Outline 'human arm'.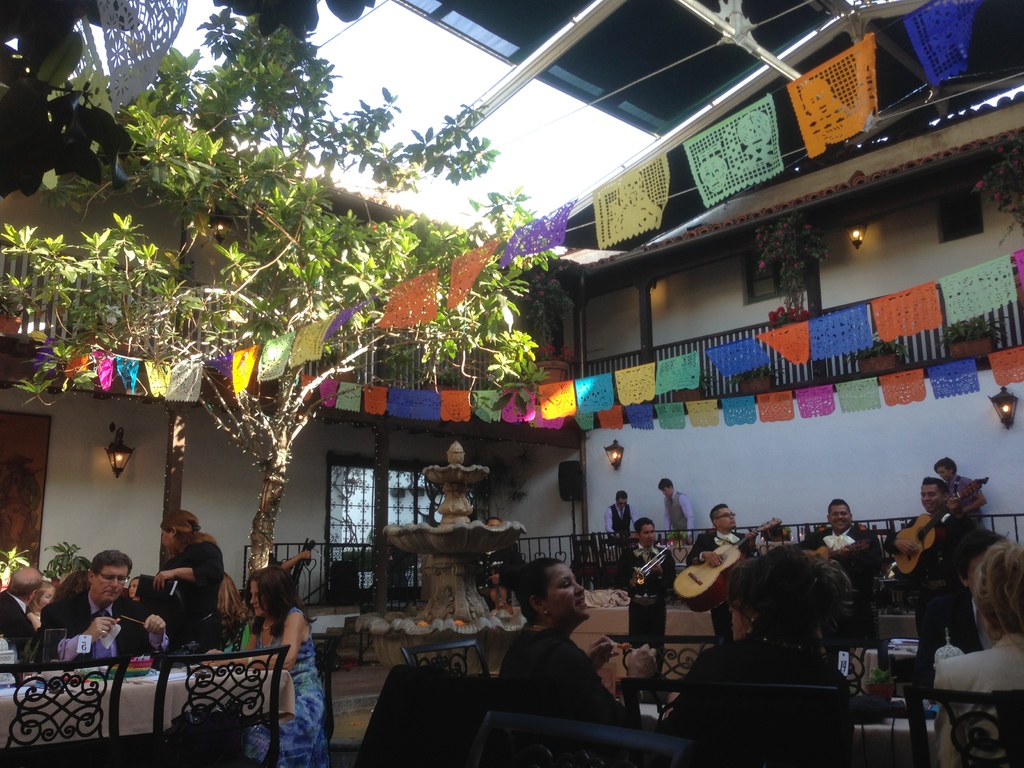
Outline: bbox=[51, 604, 115, 673].
